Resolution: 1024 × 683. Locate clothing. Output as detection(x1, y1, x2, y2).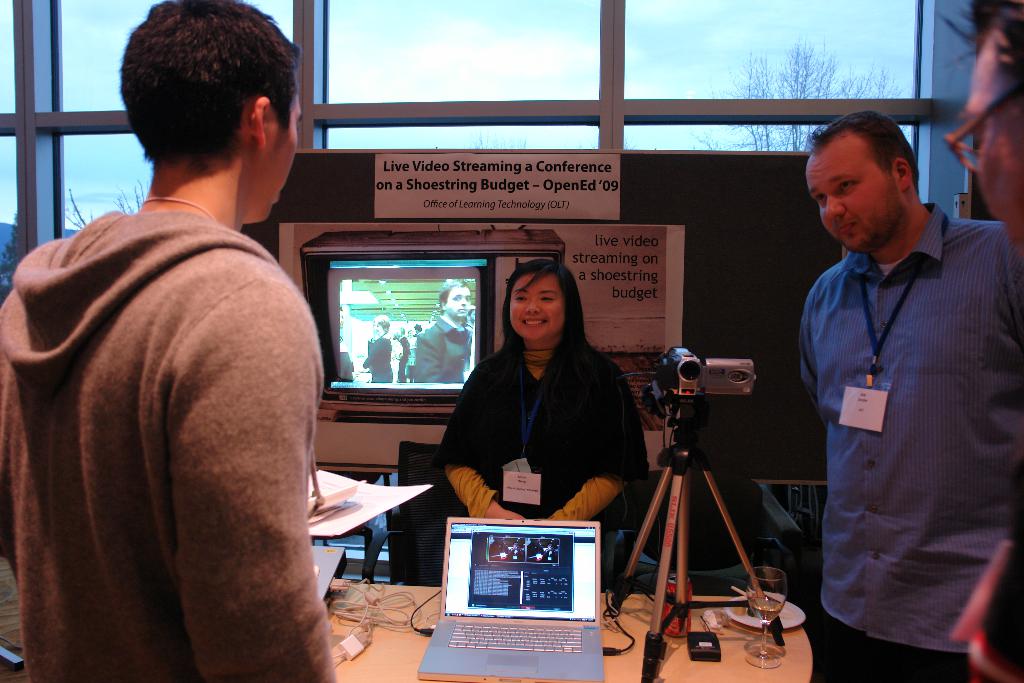
detection(365, 336, 391, 384).
